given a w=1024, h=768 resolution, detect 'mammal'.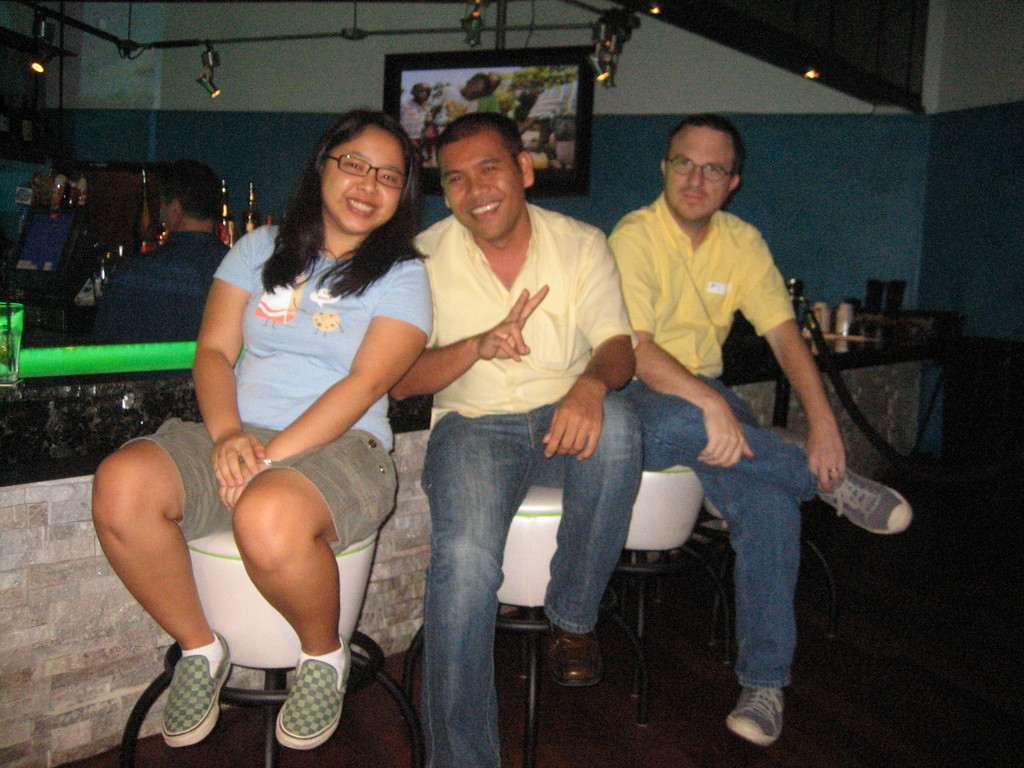
100,164,234,352.
